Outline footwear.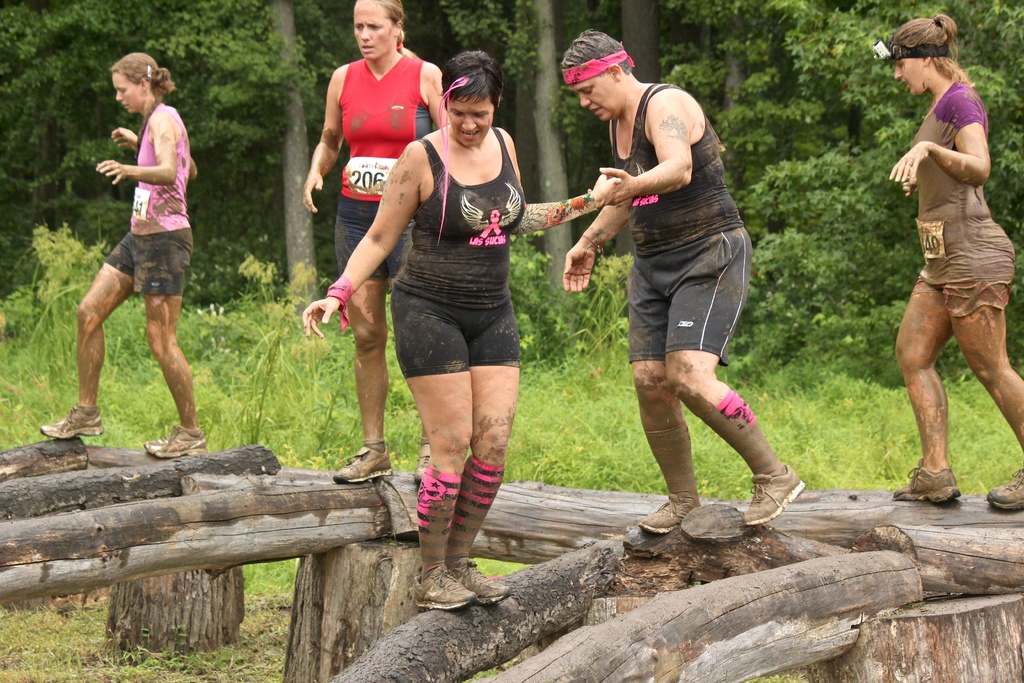
Outline: <bbox>38, 402, 107, 436</bbox>.
